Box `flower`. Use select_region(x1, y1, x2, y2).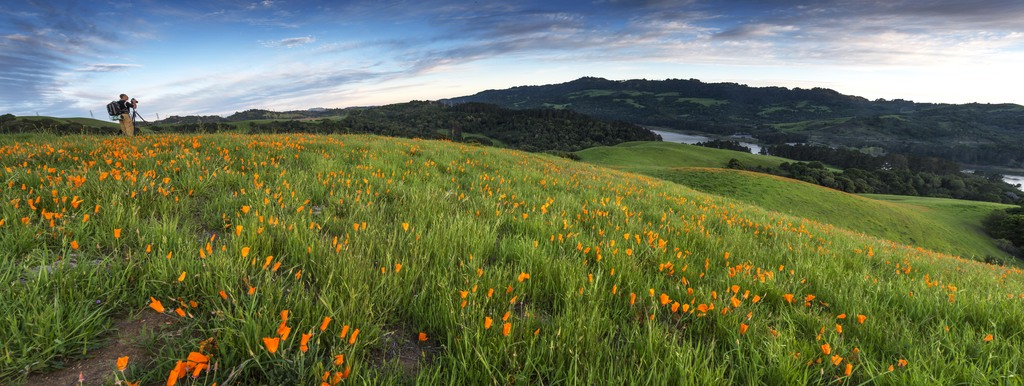
select_region(240, 246, 251, 260).
